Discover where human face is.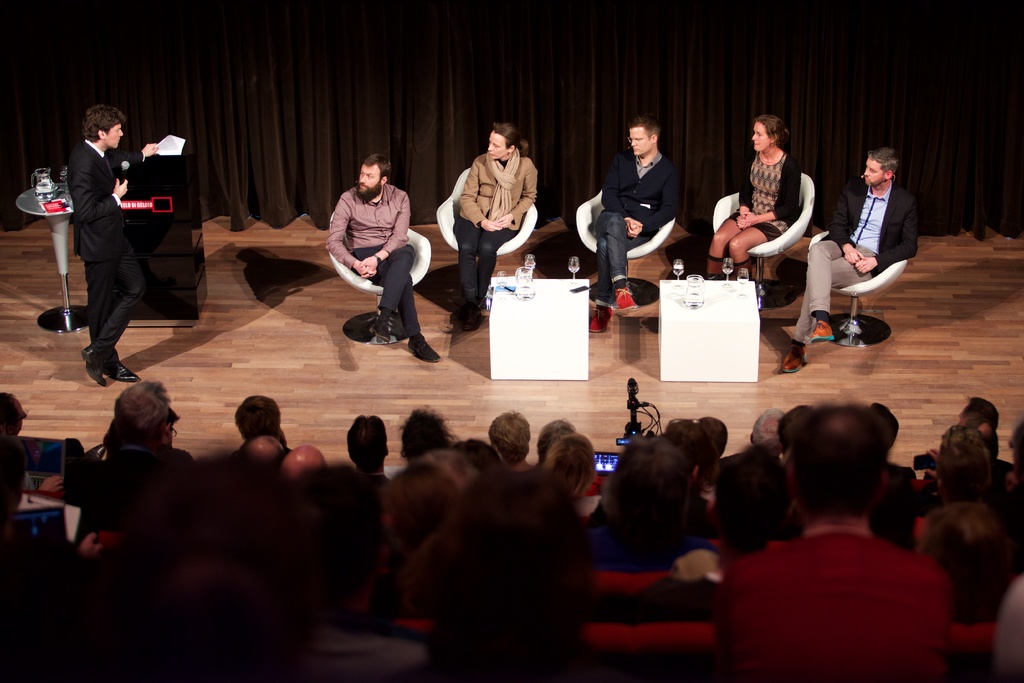
Discovered at [355, 165, 381, 199].
